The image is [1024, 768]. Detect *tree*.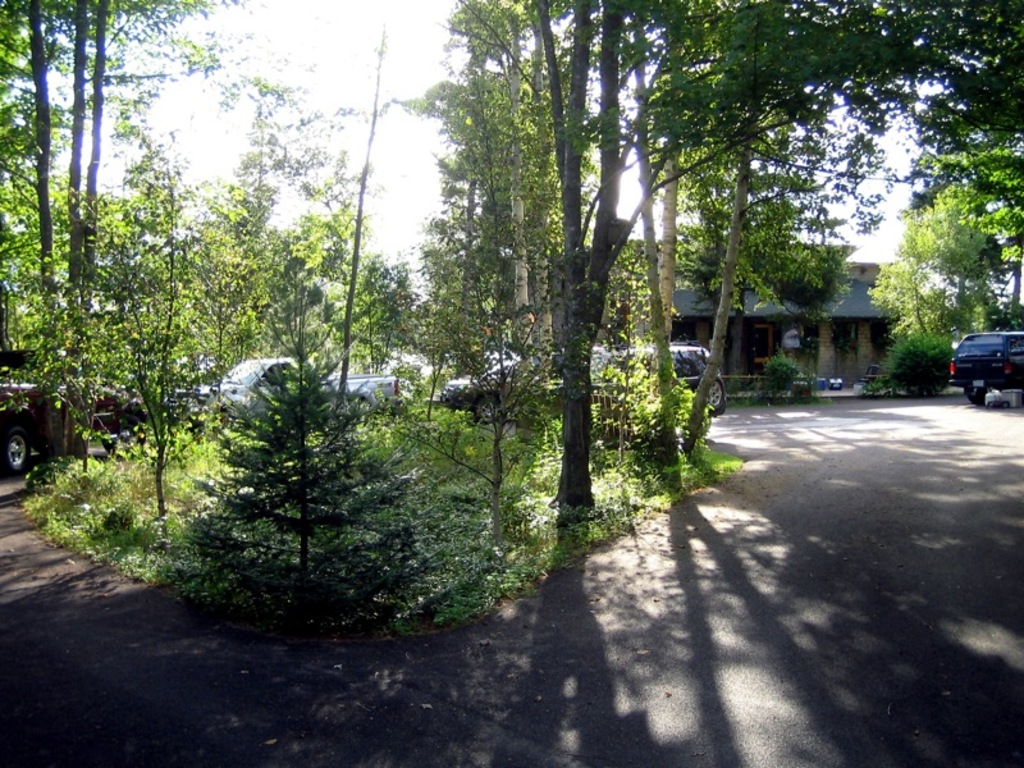
Detection: select_region(191, 64, 334, 360).
